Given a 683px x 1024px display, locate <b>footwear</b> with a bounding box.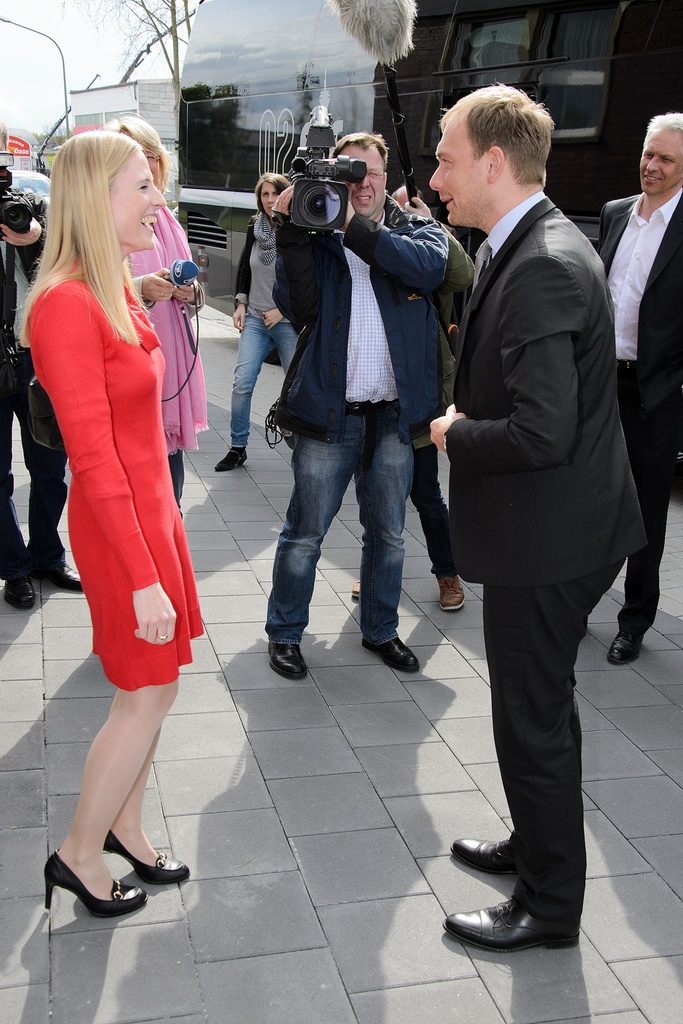
Located: [29, 838, 146, 920].
